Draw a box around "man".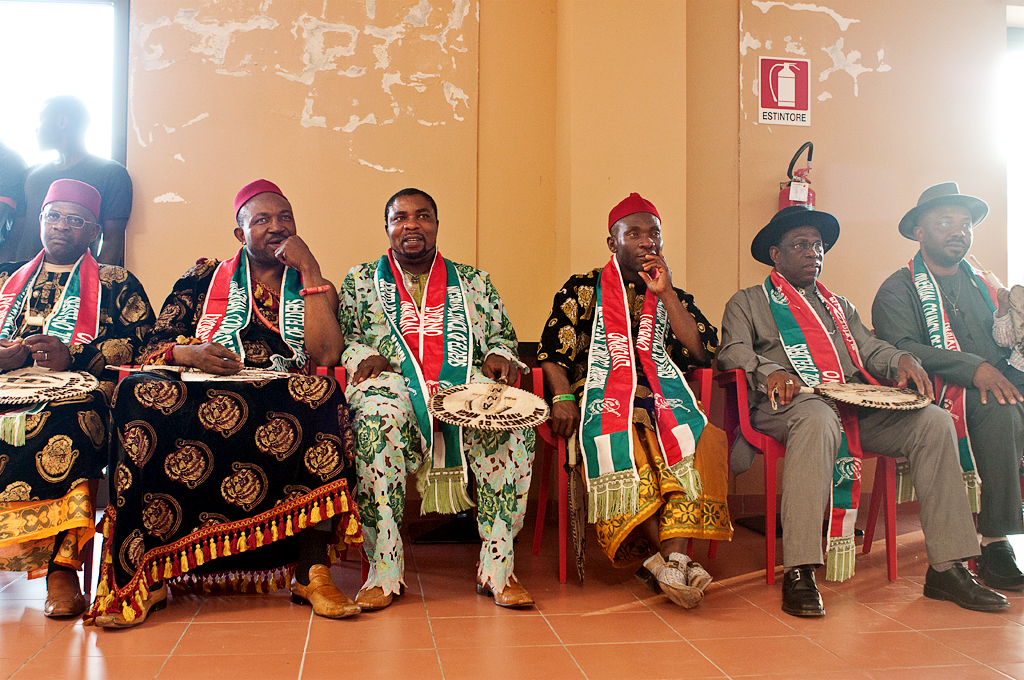
{"x1": 0, "y1": 176, "x2": 158, "y2": 623}.
